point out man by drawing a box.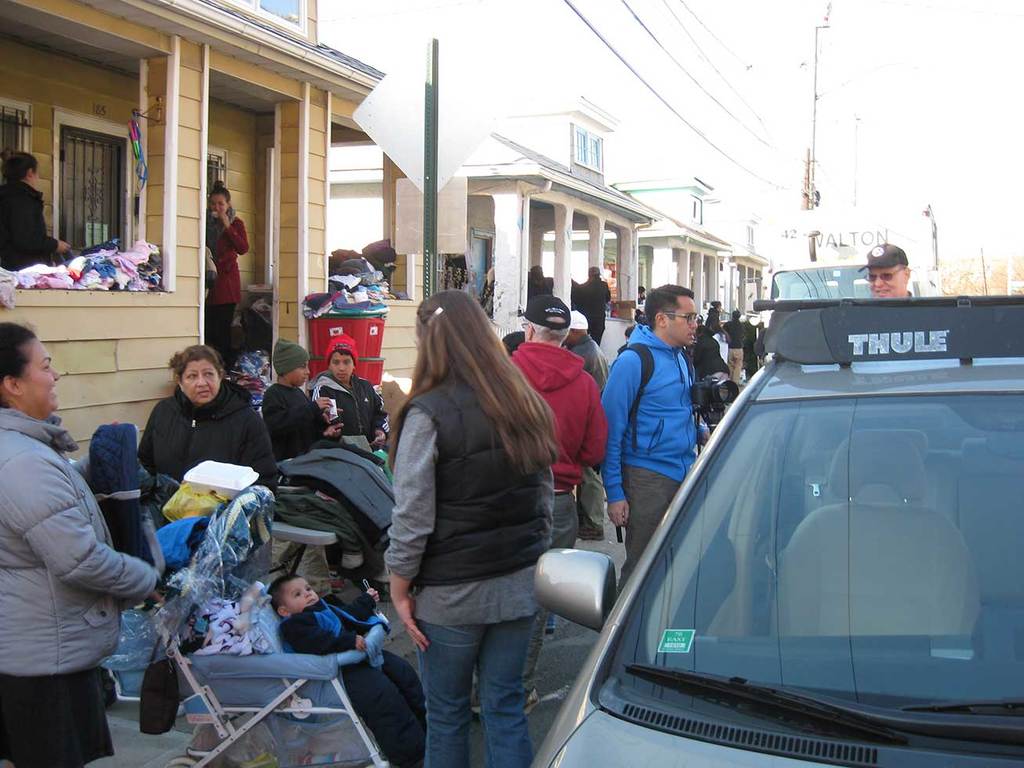
bbox=[573, 265, 612, 340].
